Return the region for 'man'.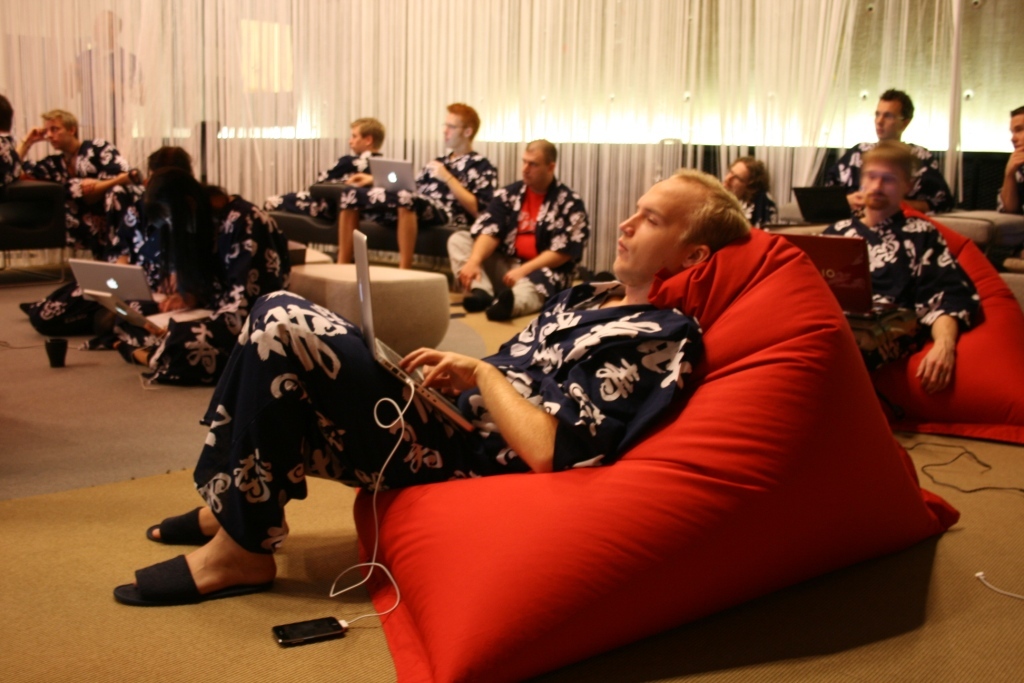
l=812, t=141, r=994, b=393.
